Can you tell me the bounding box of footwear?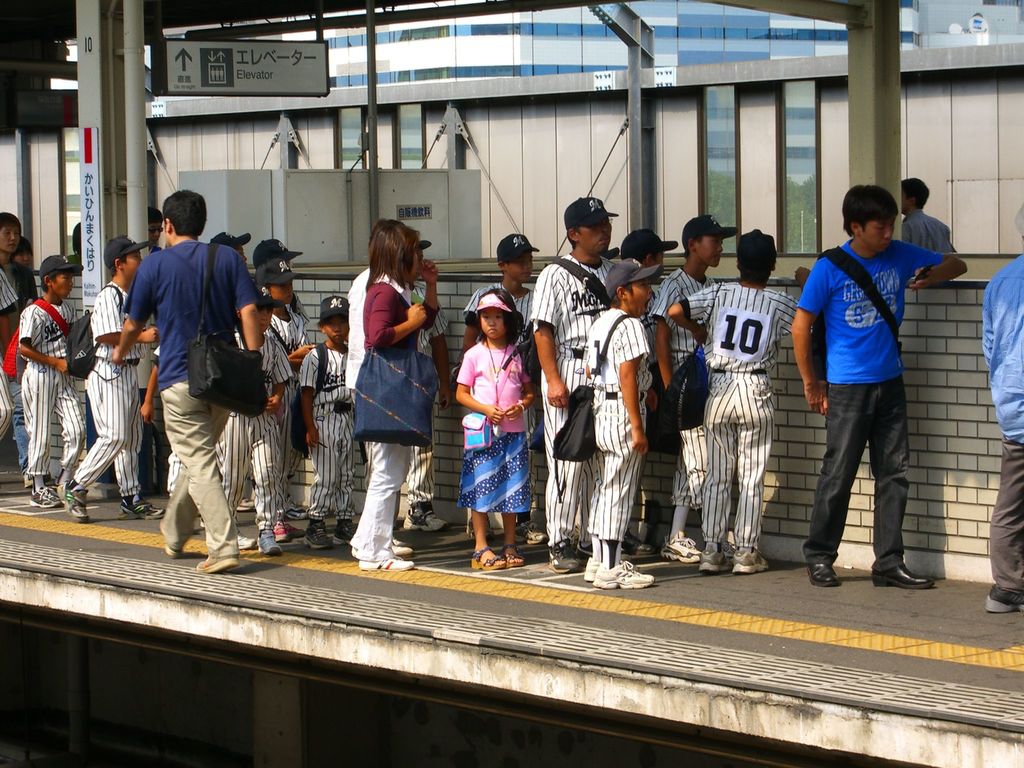
(left=695, top=545, right=719, bottom=570).
